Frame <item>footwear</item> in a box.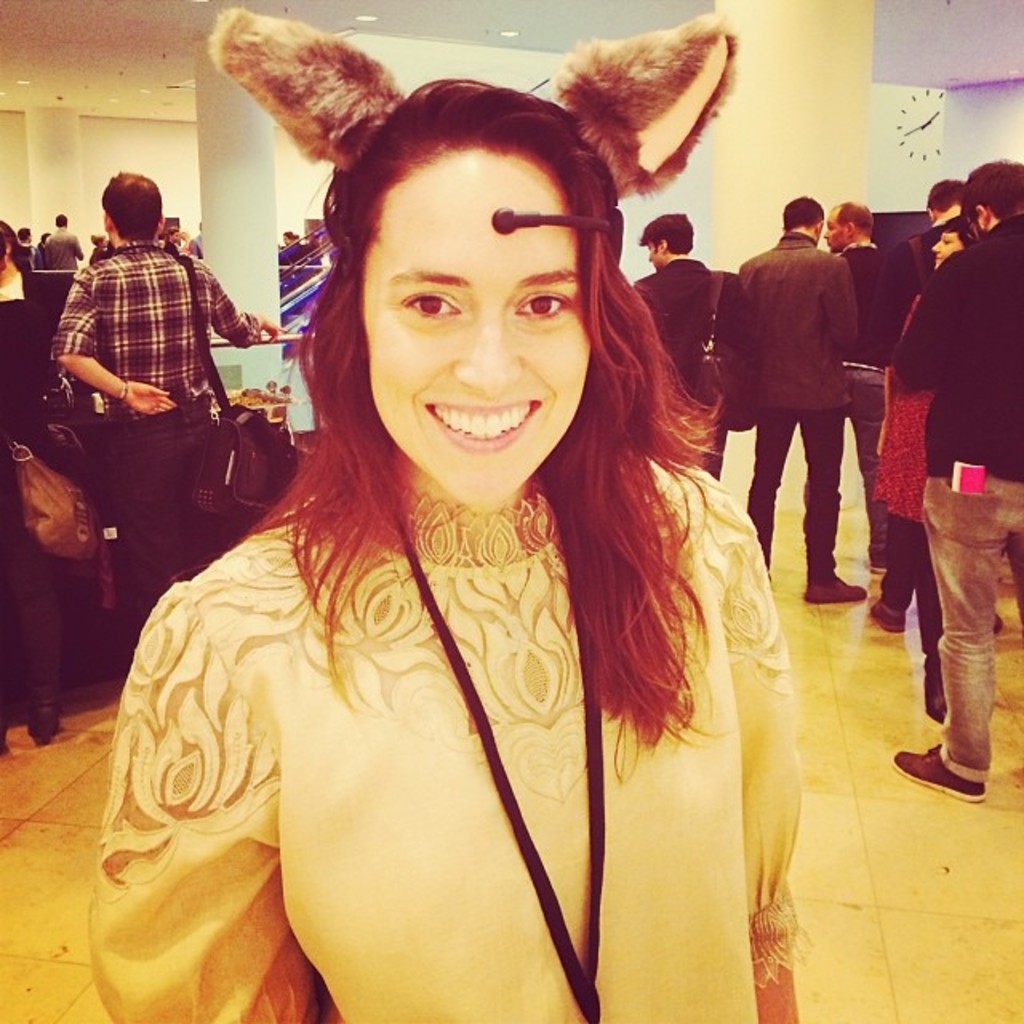
select_region(30, 694, 62, 746).
